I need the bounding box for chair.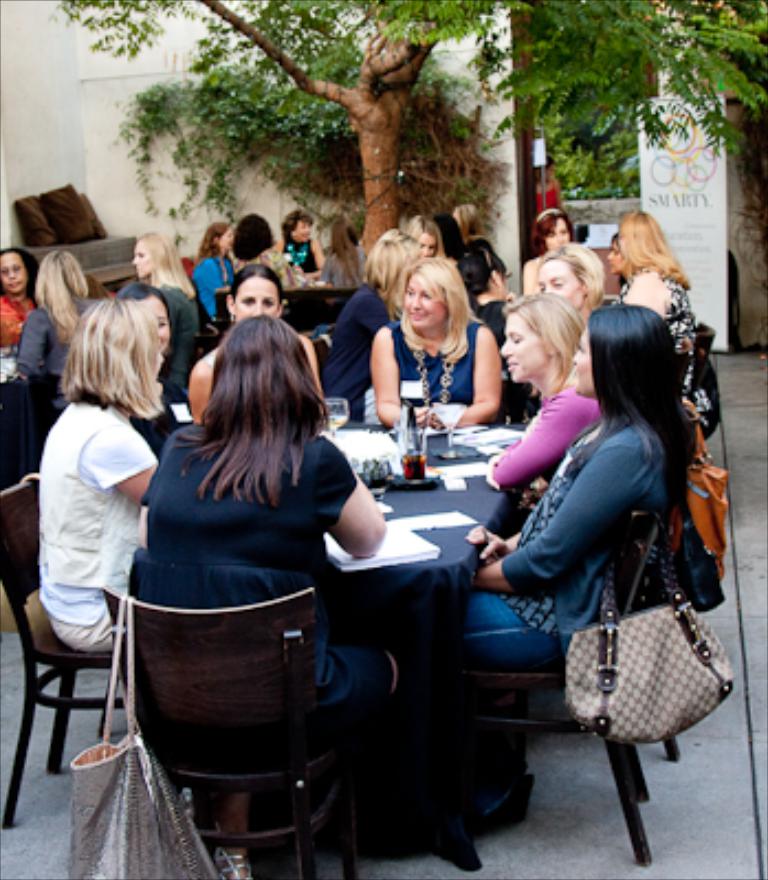
Here it is: 0:473:139:829.
